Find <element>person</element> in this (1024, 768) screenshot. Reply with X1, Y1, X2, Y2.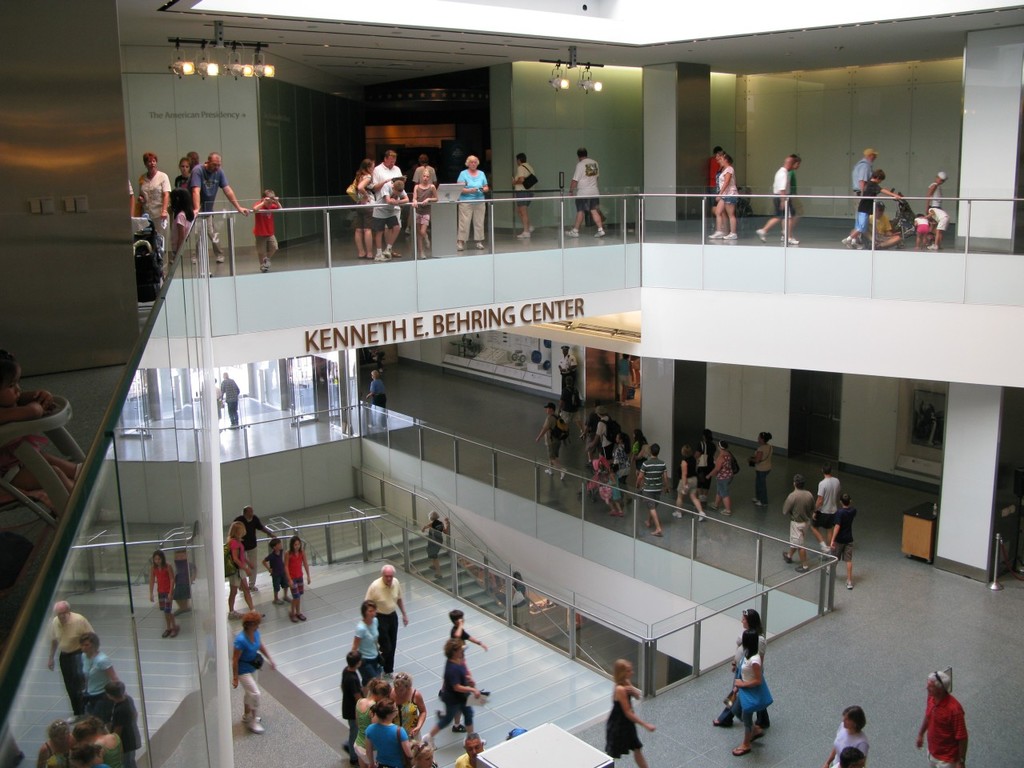
431, 634, 485, 750.
